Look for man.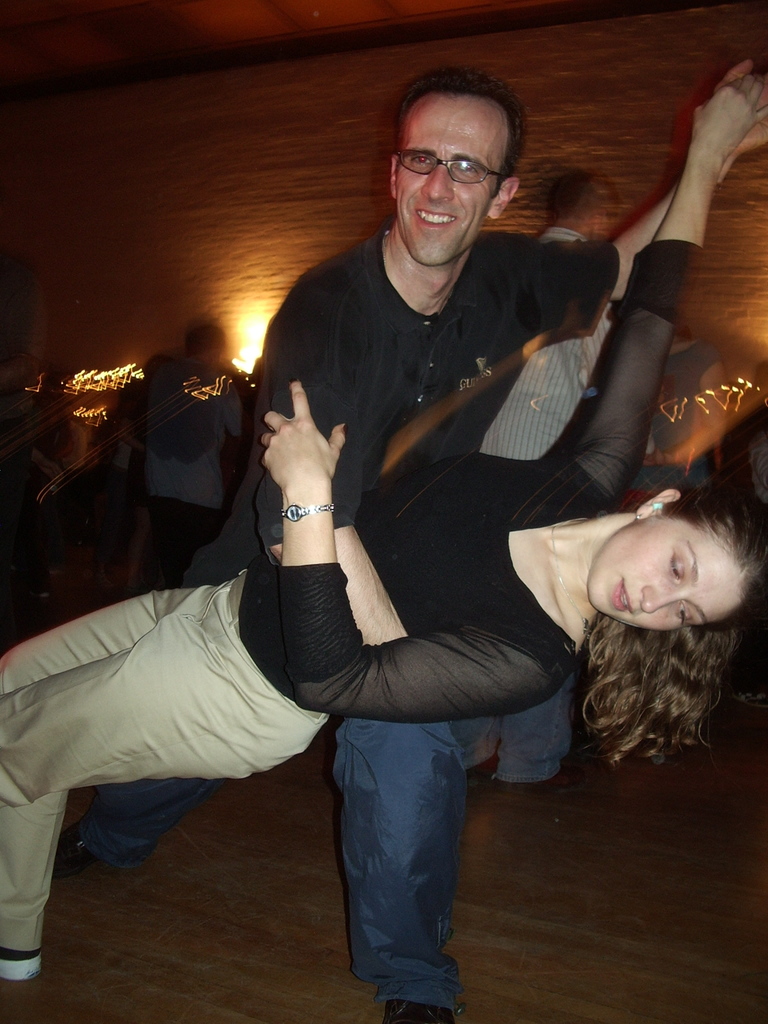
Found: pyautogui.locateOnScreen(425, 166, 578, 769).
